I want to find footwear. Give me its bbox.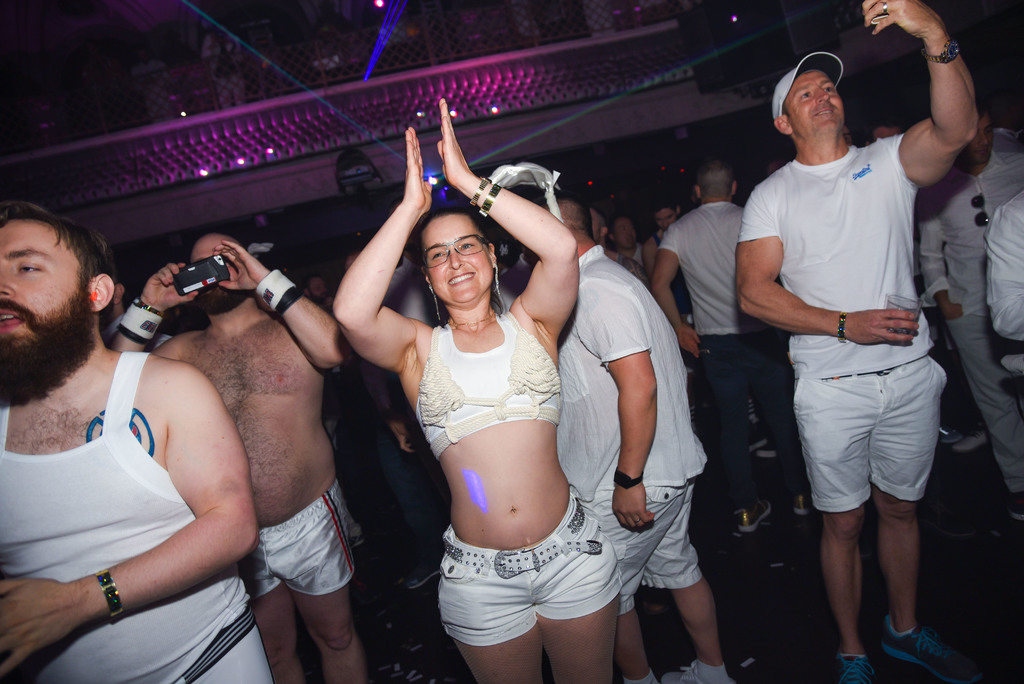
bbox(916, 503, 984, 541).
